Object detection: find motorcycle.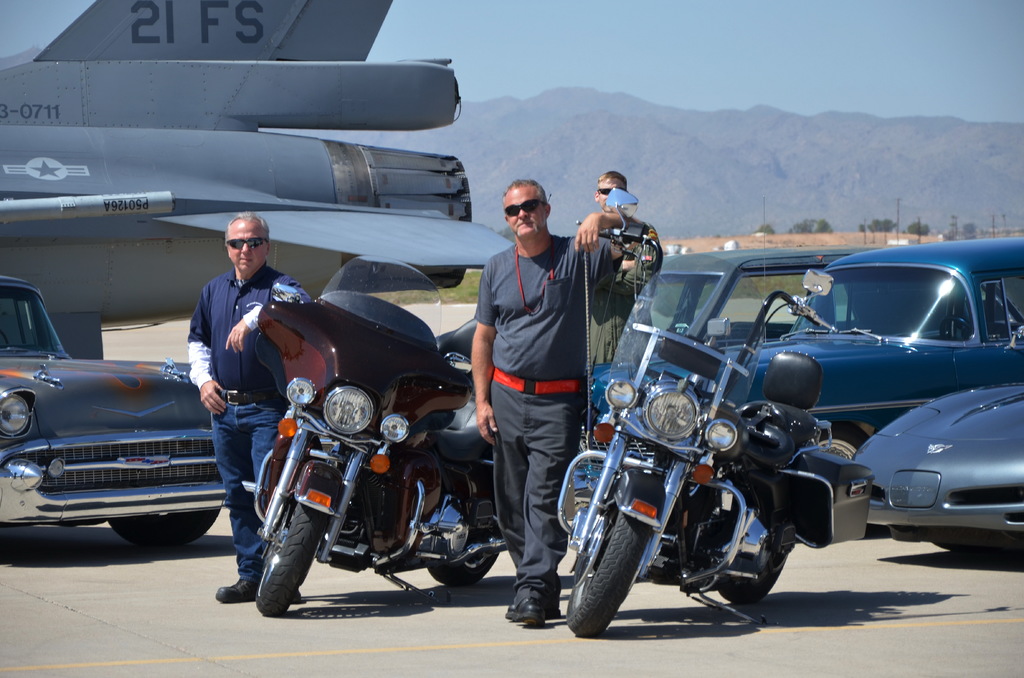
bbox=(198, 263, 527, 624).
